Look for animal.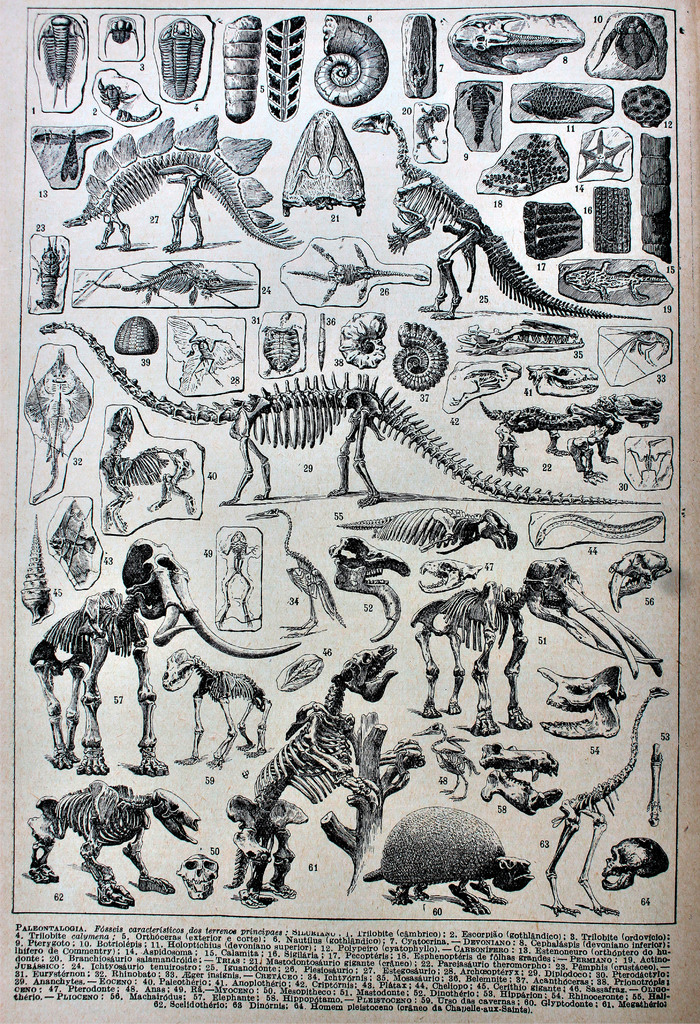
Found: box=[577, 128, 631, 177].
